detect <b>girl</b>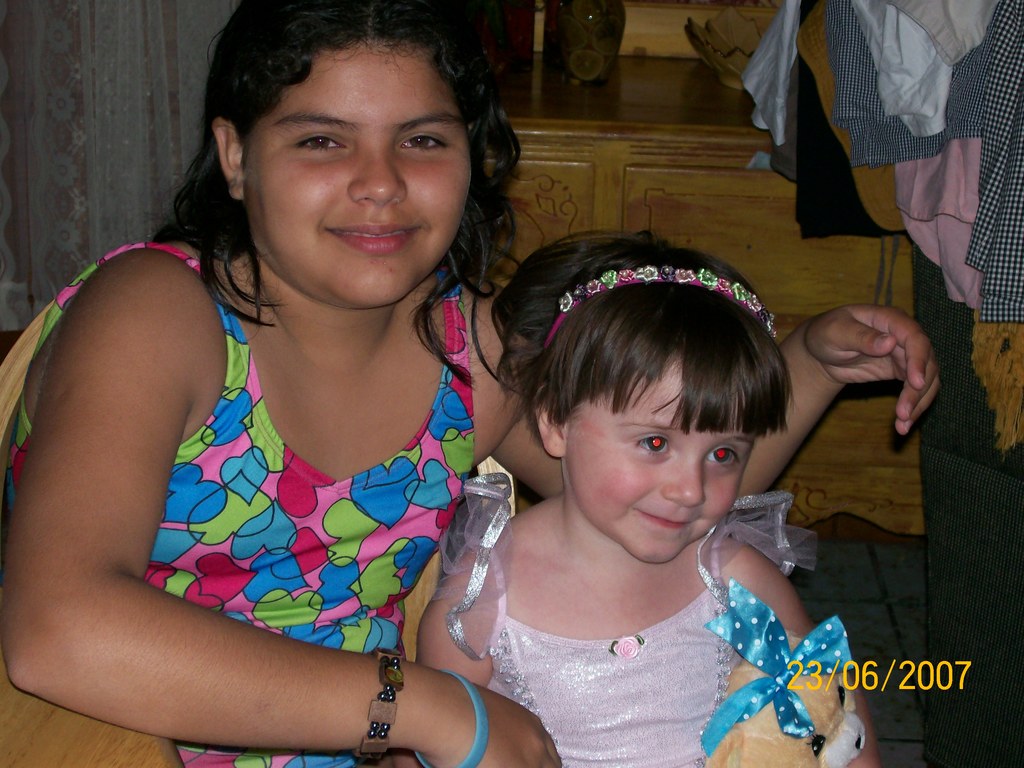
left=413, top=220, right=876, bottom=767
